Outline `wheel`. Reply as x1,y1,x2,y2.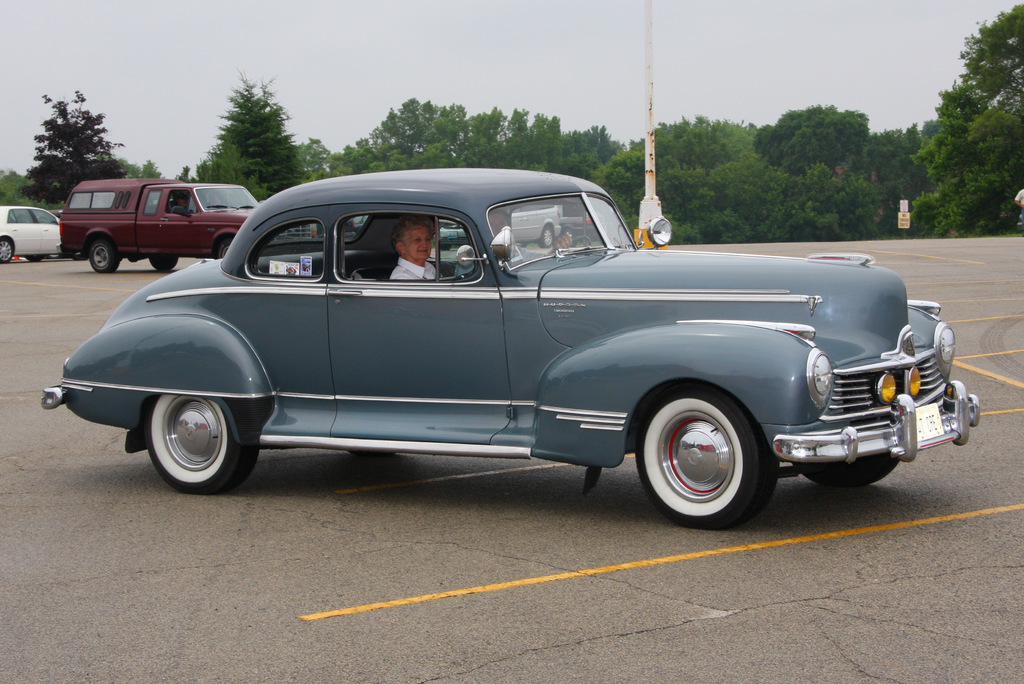
87,240,116,277.
